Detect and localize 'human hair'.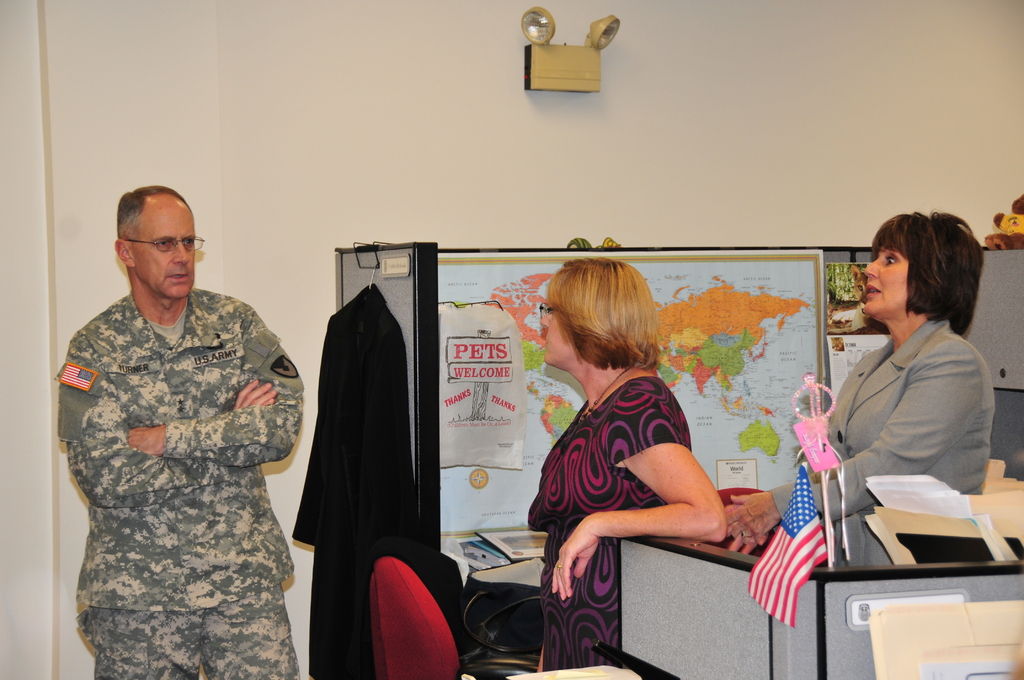
Localized at [548,257,657,371].
